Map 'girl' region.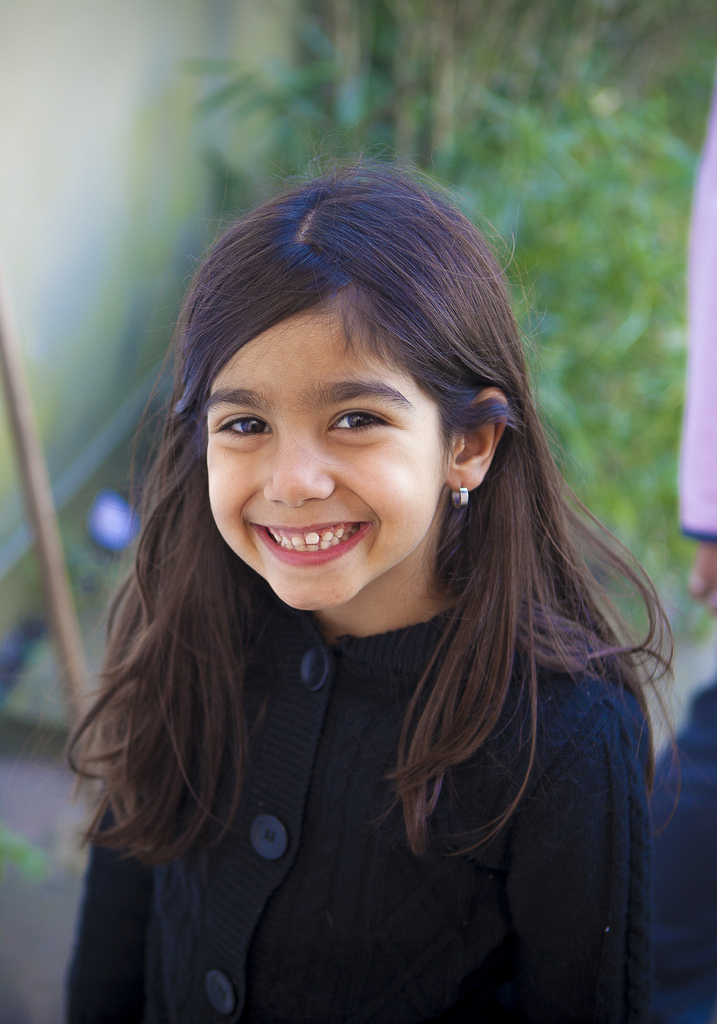
Mapped to {"x1": 67, "y1": 143, "x2": 684, "y2": 1023}.
